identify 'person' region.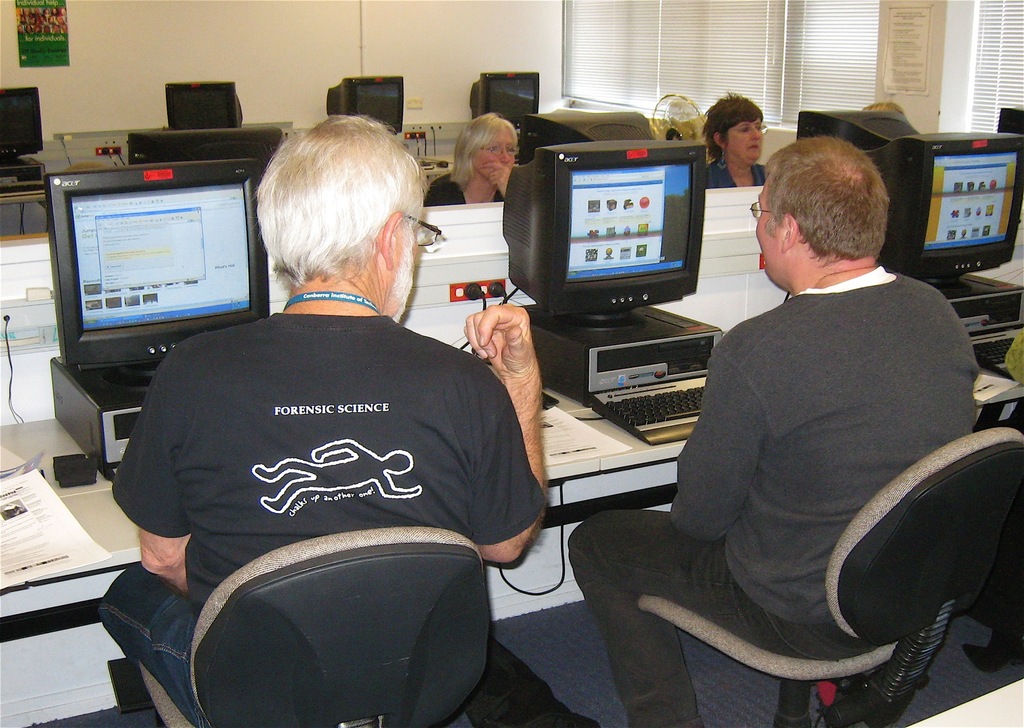
Region: [705, 91, 765, 188].
